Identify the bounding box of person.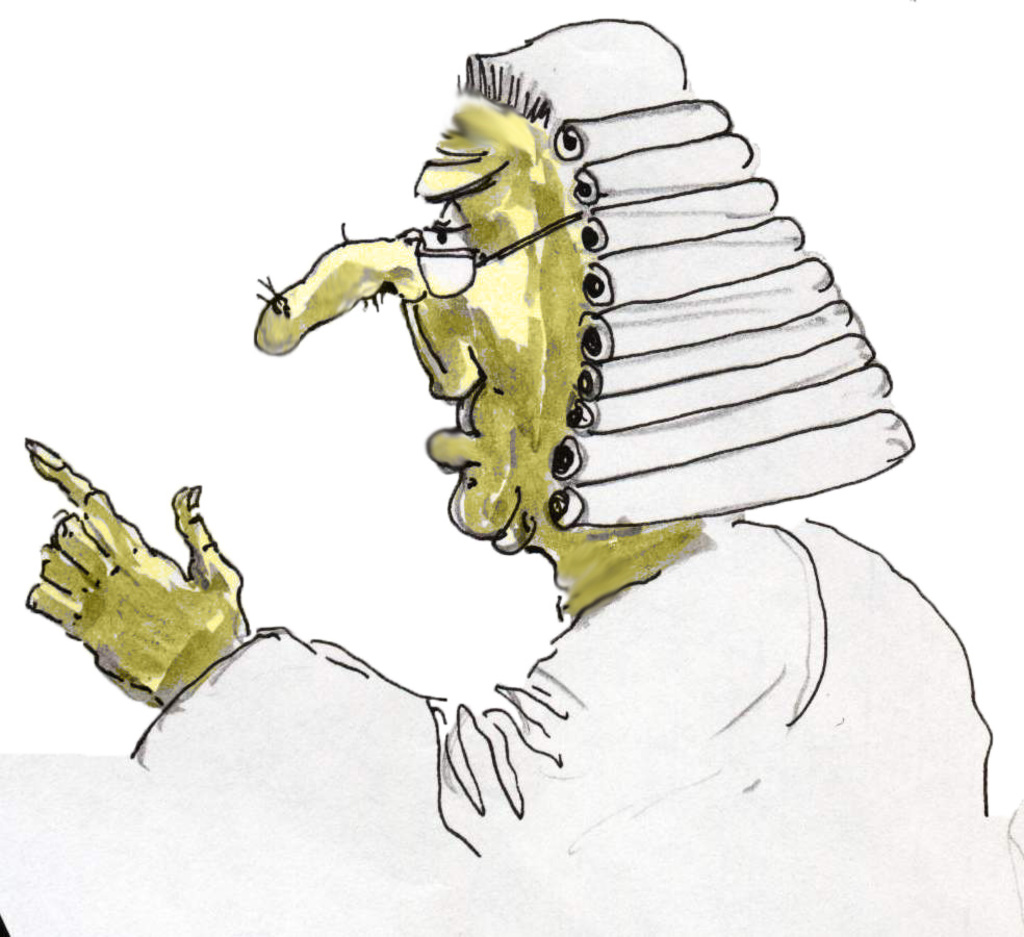
{"left": 21, "top": 18, "right": 999, "bottom": 864}.
